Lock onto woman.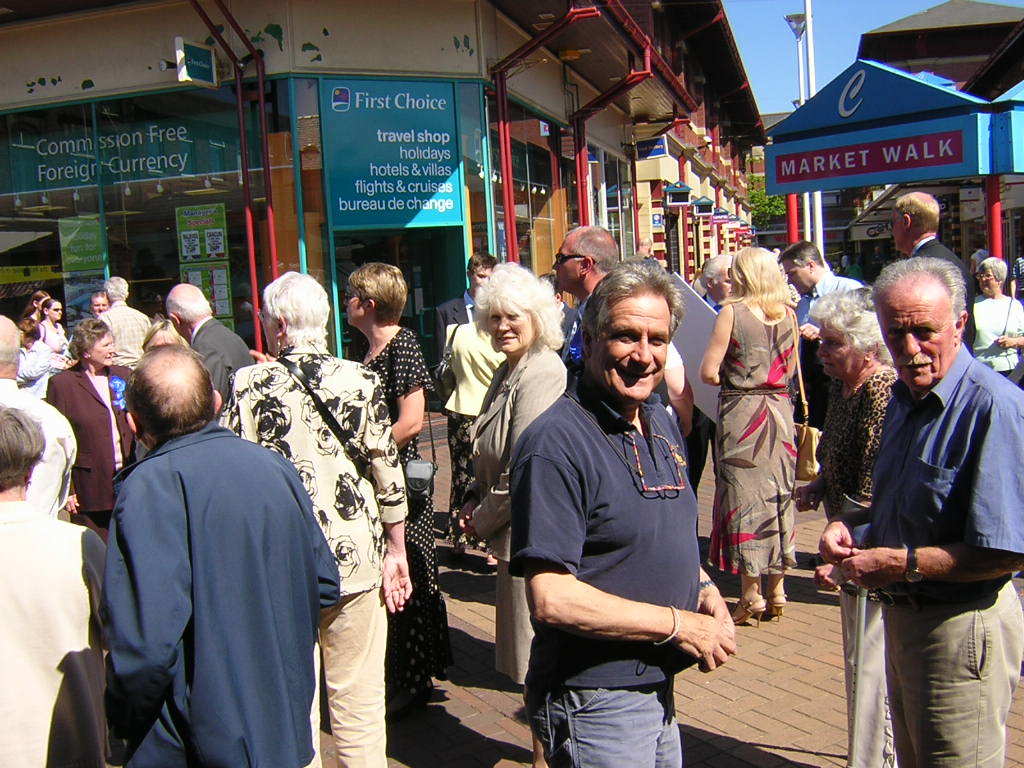
Locked: l=0, t=394, r=117, b=767.
